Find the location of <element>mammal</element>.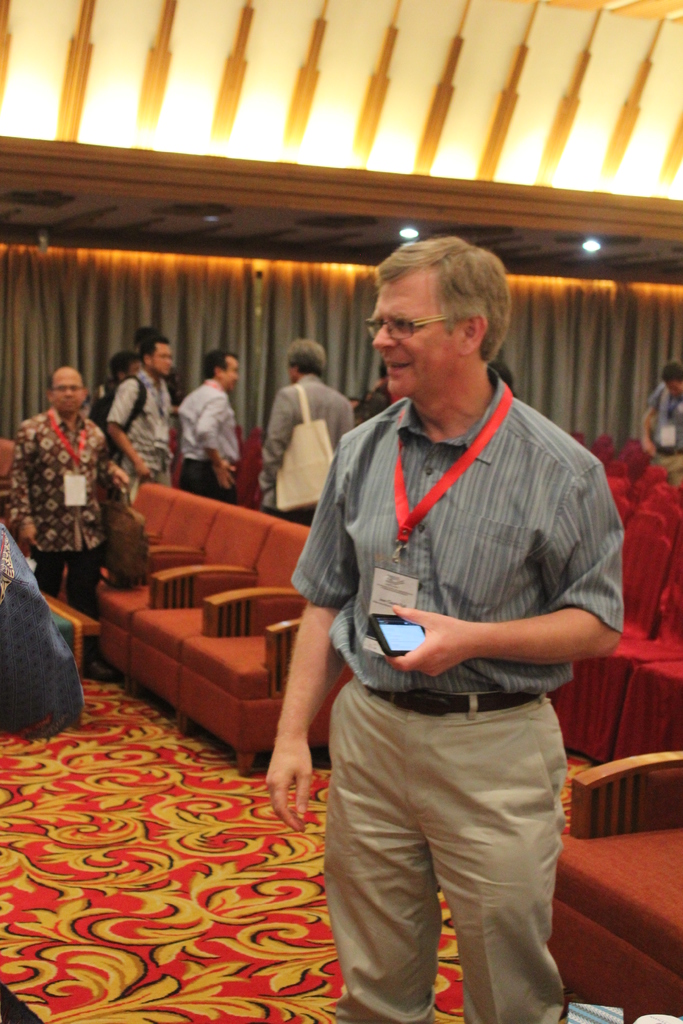
Location: bbox(179, 349, 245, 504).
